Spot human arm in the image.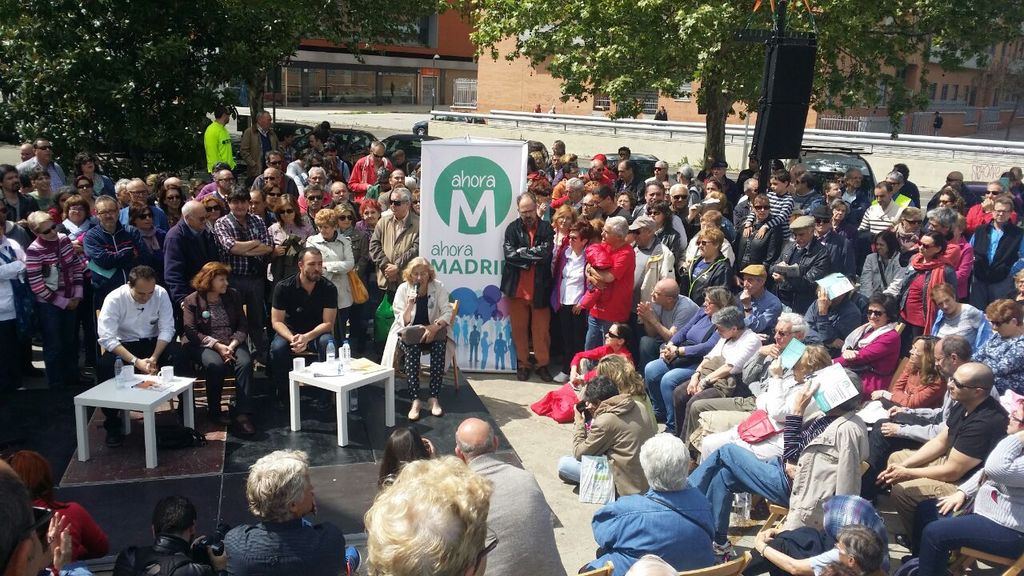
human arm found at left=518, top=222, right=559, bottom=264.
